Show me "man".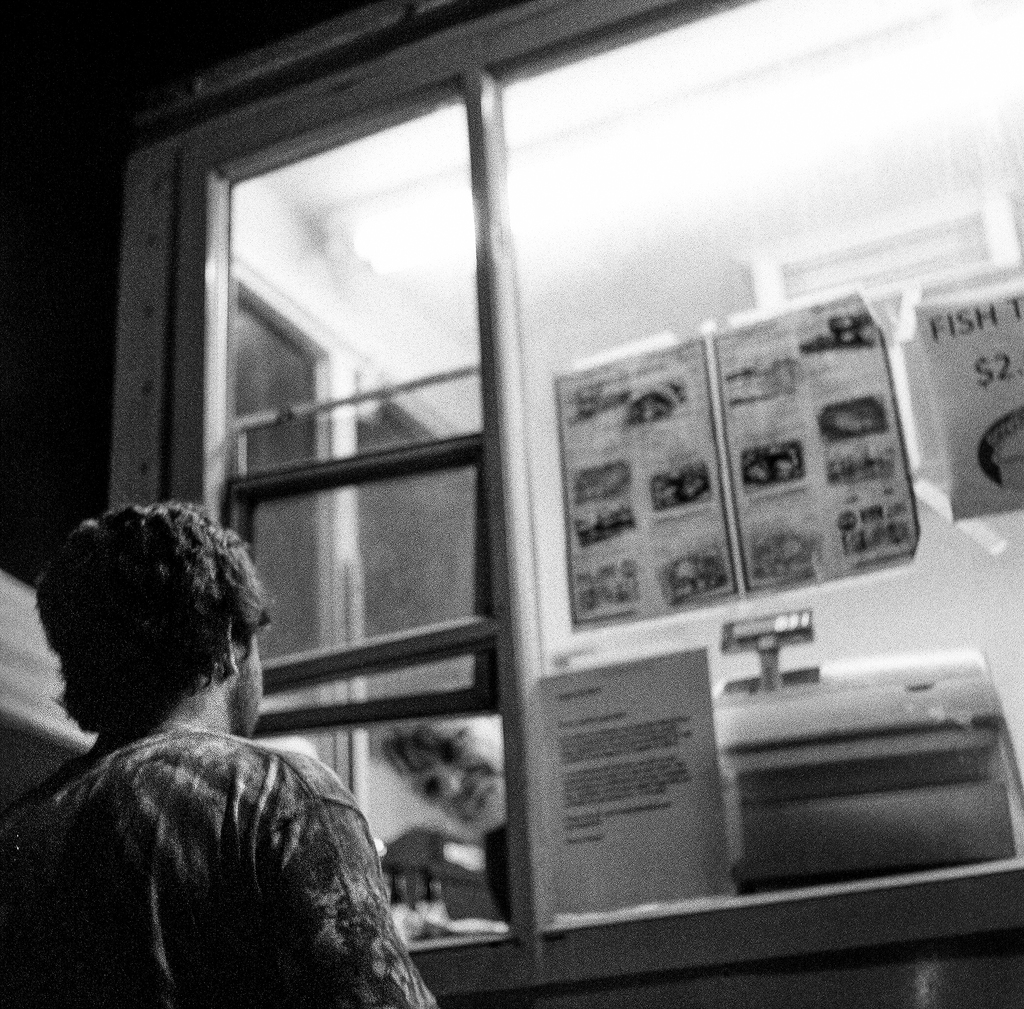
"man" is here: x1=0 y1=504 x2=440 y2=1008.
